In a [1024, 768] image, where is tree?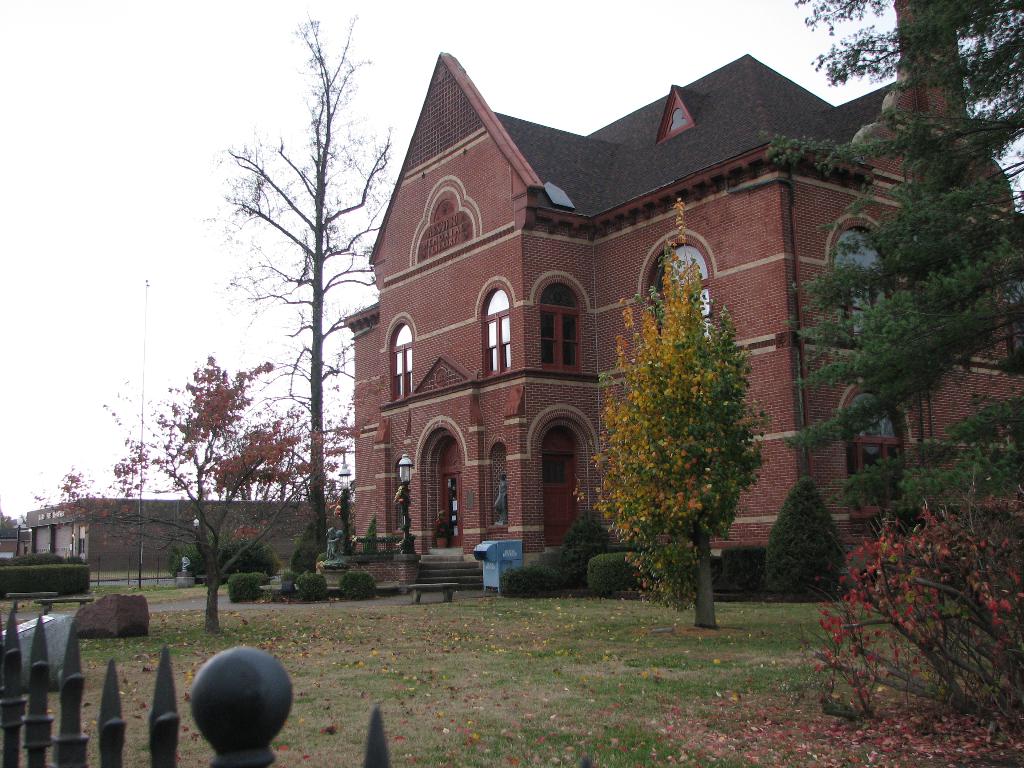
<region>749, 0, 1023, 636</region>.
